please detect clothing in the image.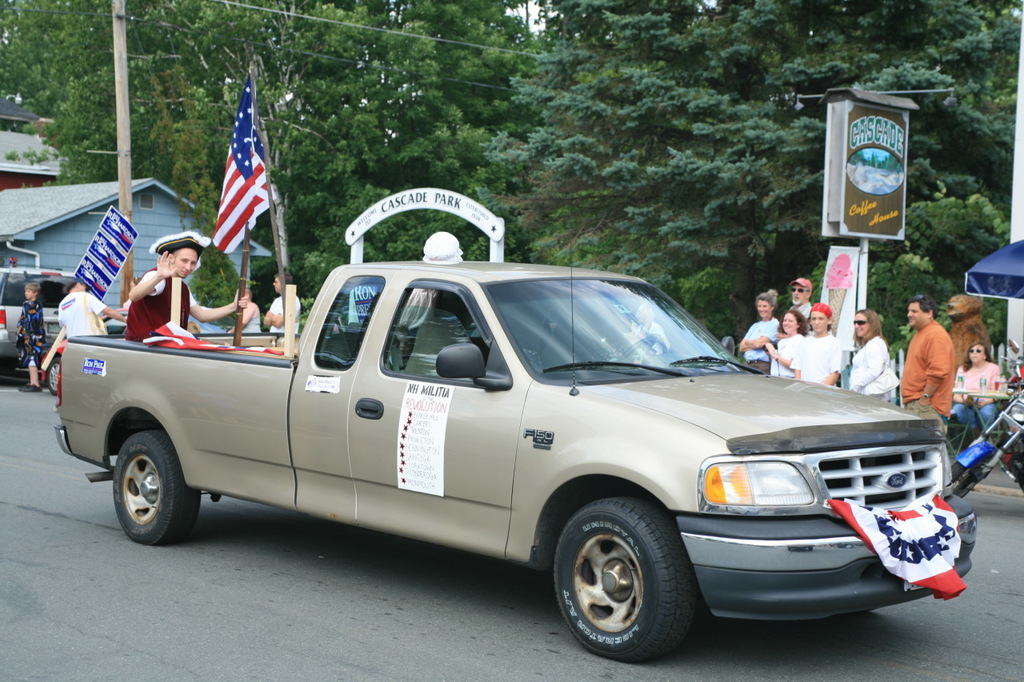
[849, 336, 891, 403].
